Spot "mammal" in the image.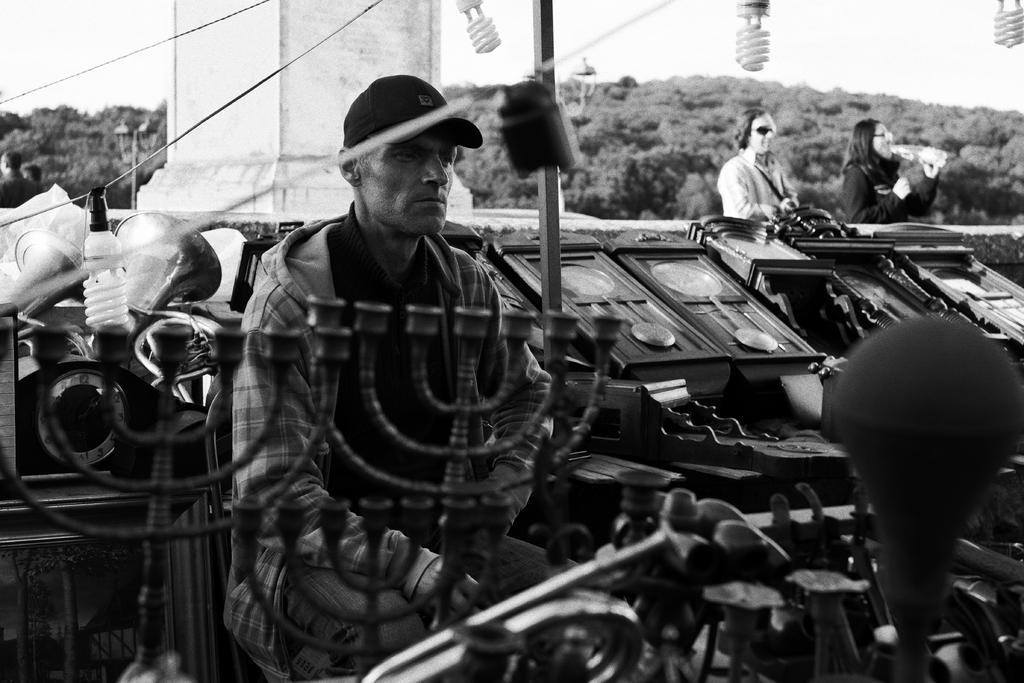
"mammal" found at 846 116 922 214.
